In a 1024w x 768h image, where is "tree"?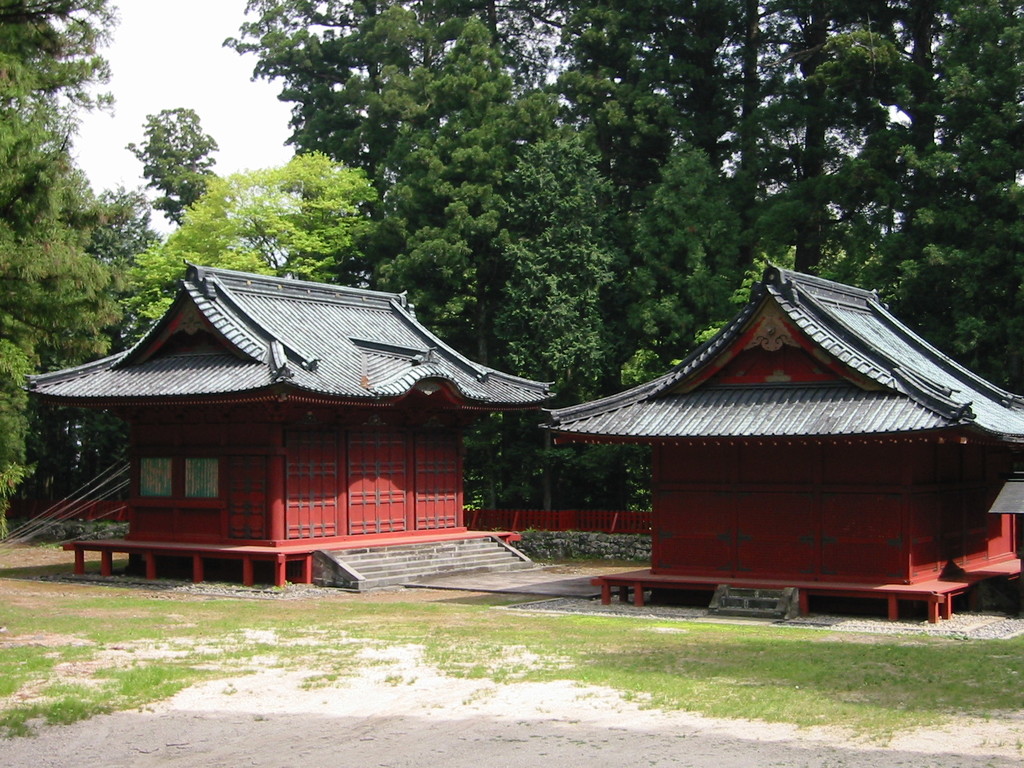
{"x1": 116, "y1": 140, "x2": 382, "y2": 329}.
